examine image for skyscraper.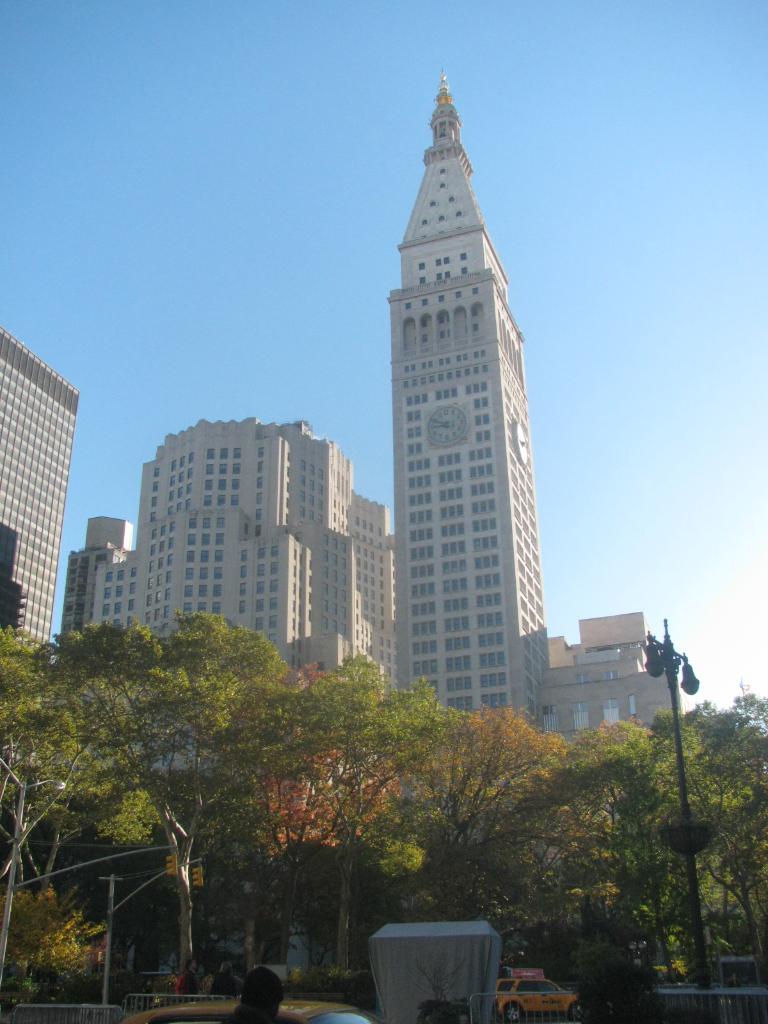
Examination result: x1=390 y1=63 x2=553 y2=739.
